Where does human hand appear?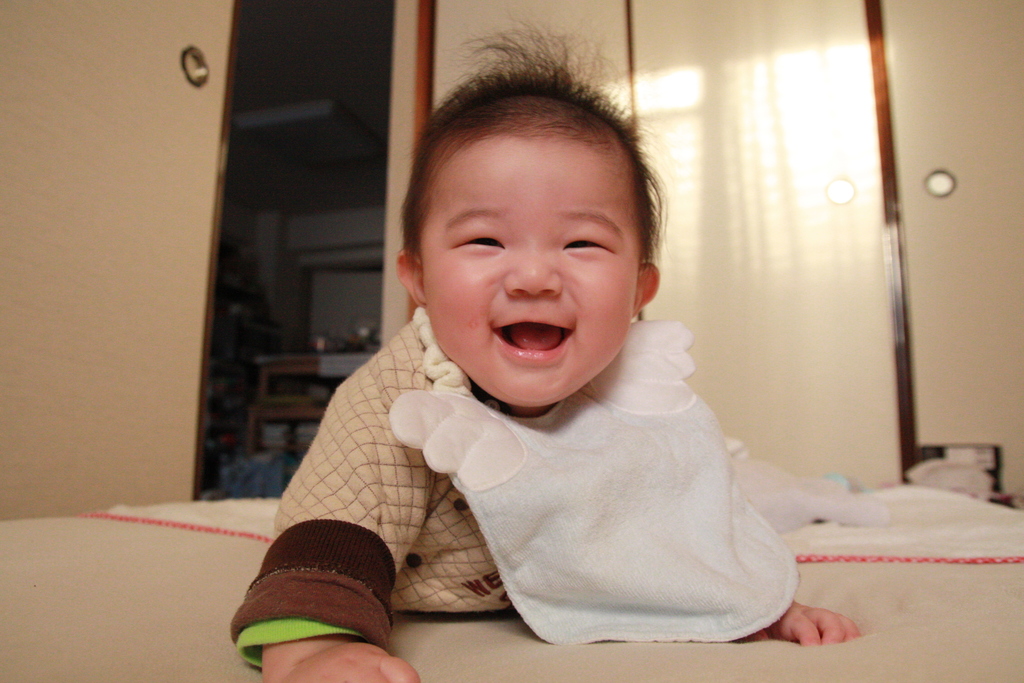
Appears at locate(263, 637, 419, 682).
